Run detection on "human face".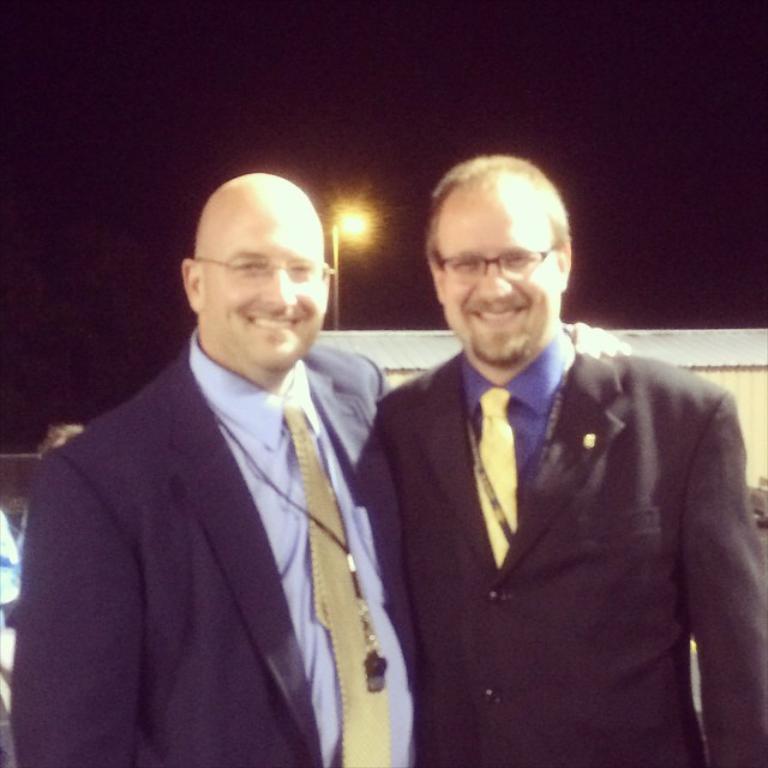
Result: <region>202, 209, 330, 378</region>.
